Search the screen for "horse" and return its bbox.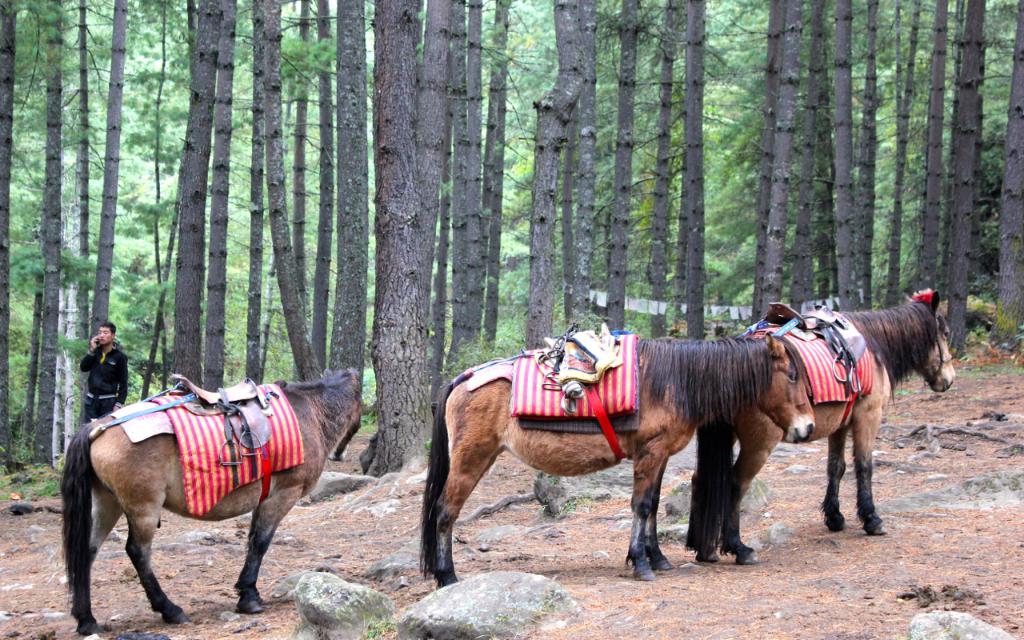
Found: bbox(58, 367, 366, 635).
